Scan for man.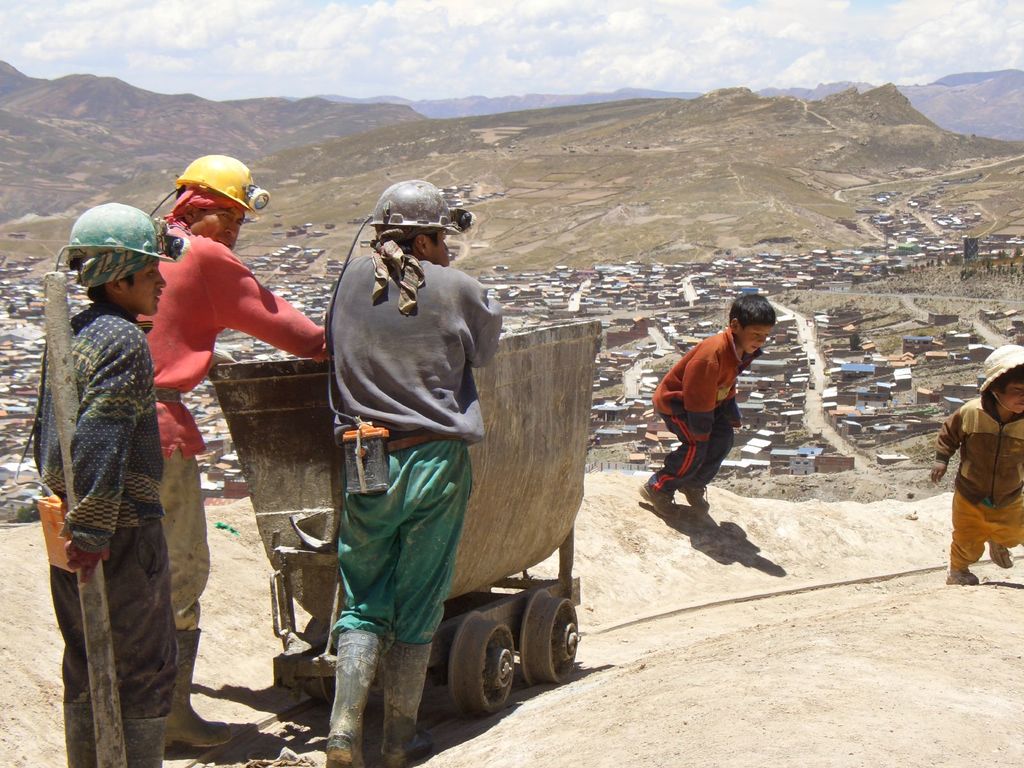
Scan result: (left=132, top=148, right=329, bottom=749).
